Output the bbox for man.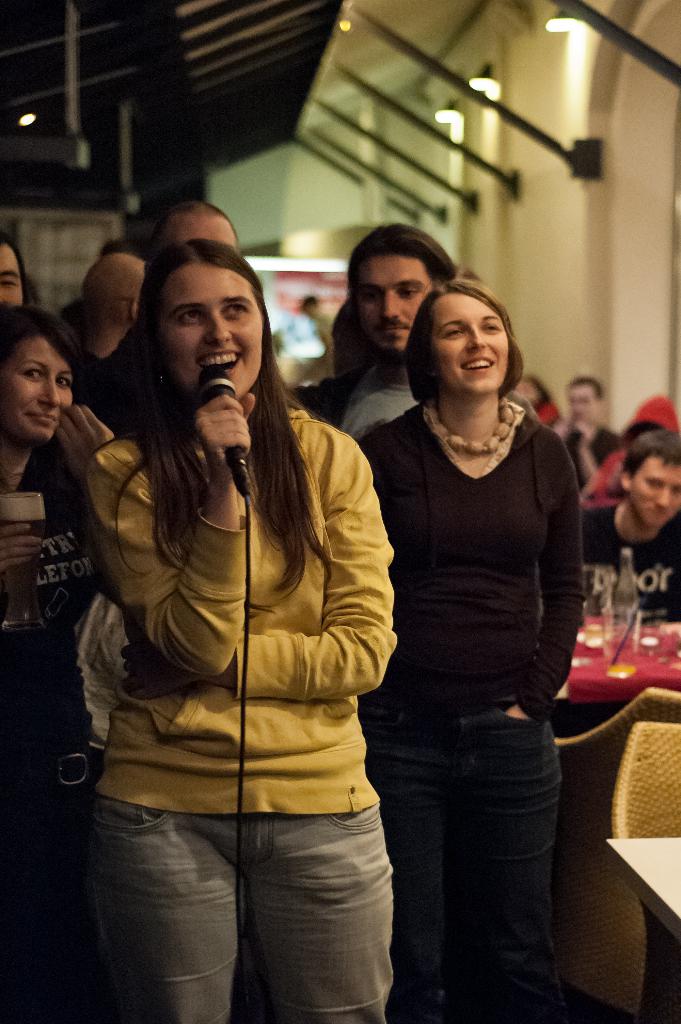
109/196/254/390.
